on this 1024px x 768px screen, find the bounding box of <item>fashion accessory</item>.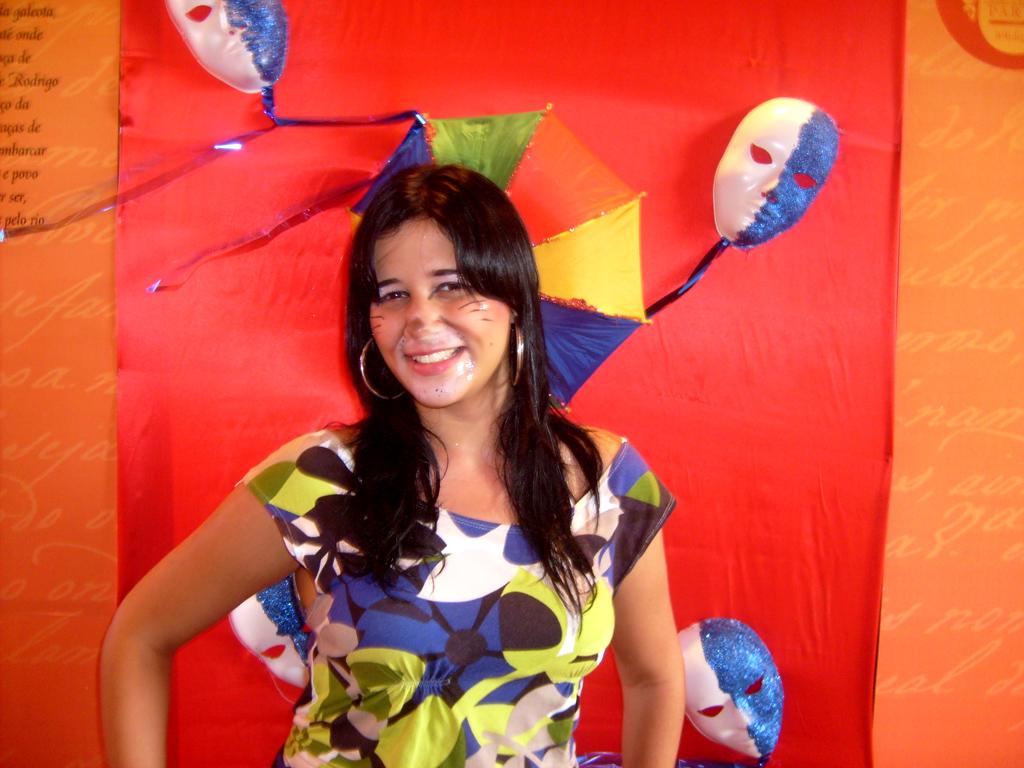
Bounding box: crop(360, 342, 408, 399).
